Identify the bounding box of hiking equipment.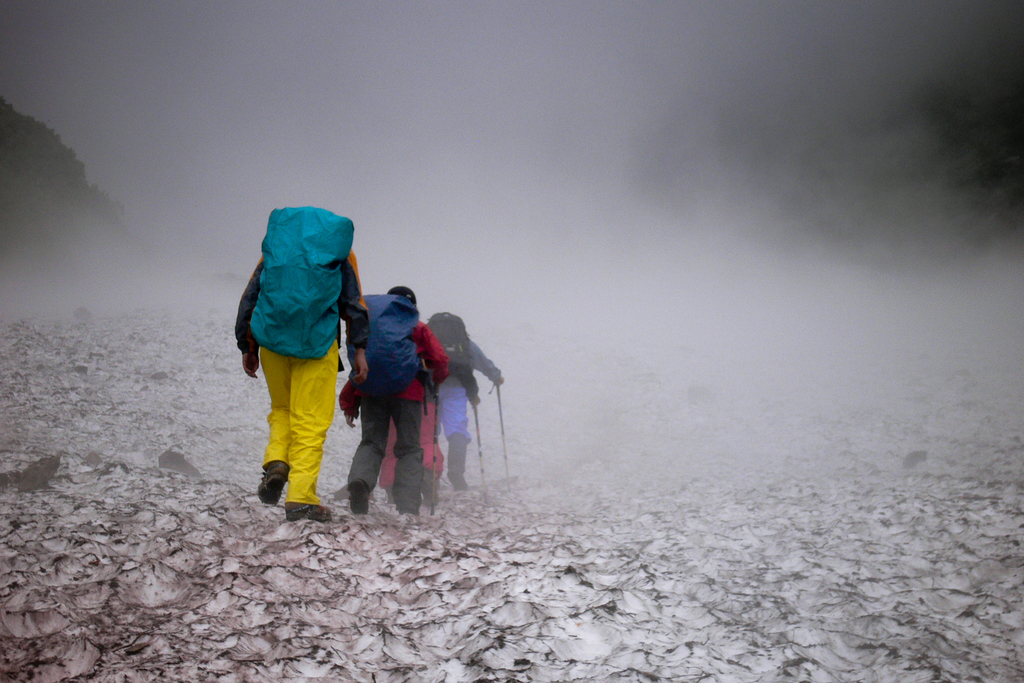
428, 385, 441, 520.
